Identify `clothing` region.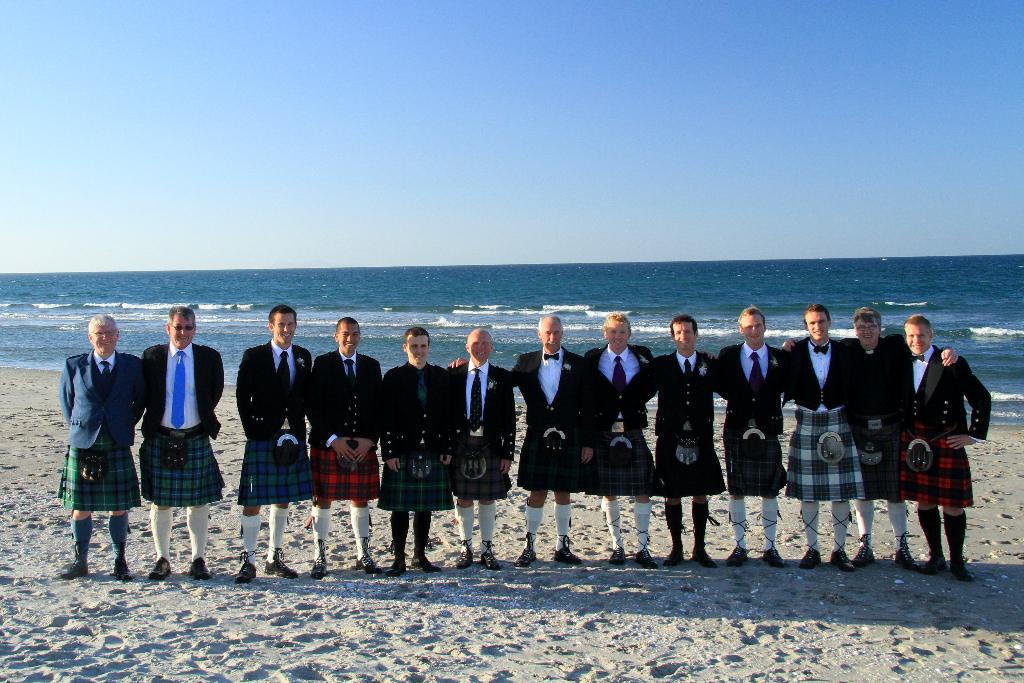
Region: bbox=[307, 347, 383, 550].
